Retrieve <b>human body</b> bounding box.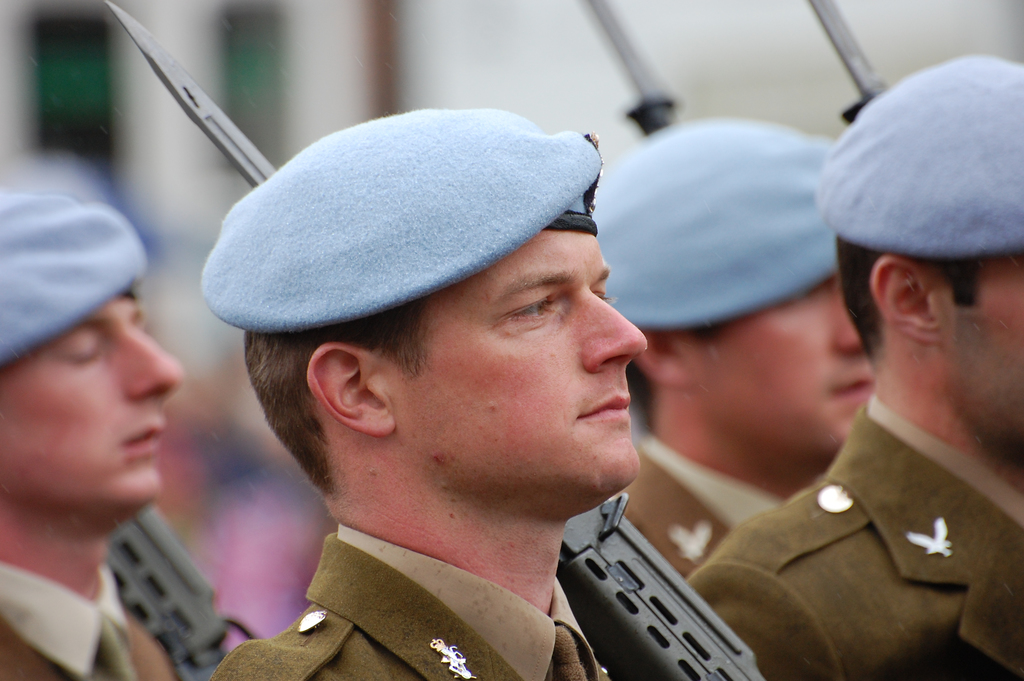
Bounding box: bbox(0, 573, 184, 679).
